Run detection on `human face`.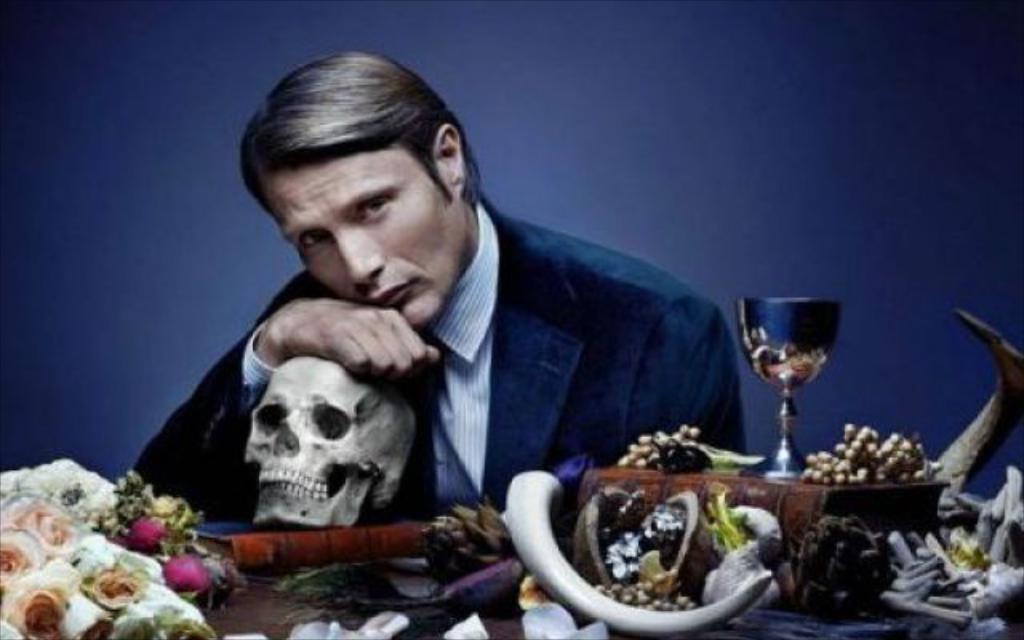
Result: 264/155/458/323.
